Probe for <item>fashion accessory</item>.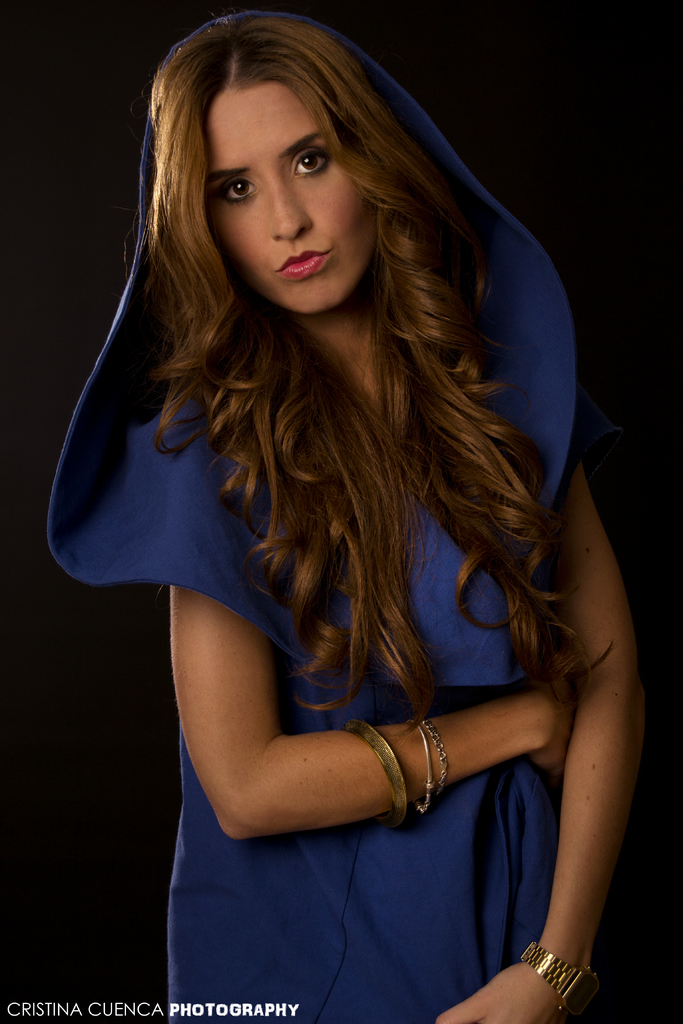
Probe result: rect(513, 940, 596, 1014).
